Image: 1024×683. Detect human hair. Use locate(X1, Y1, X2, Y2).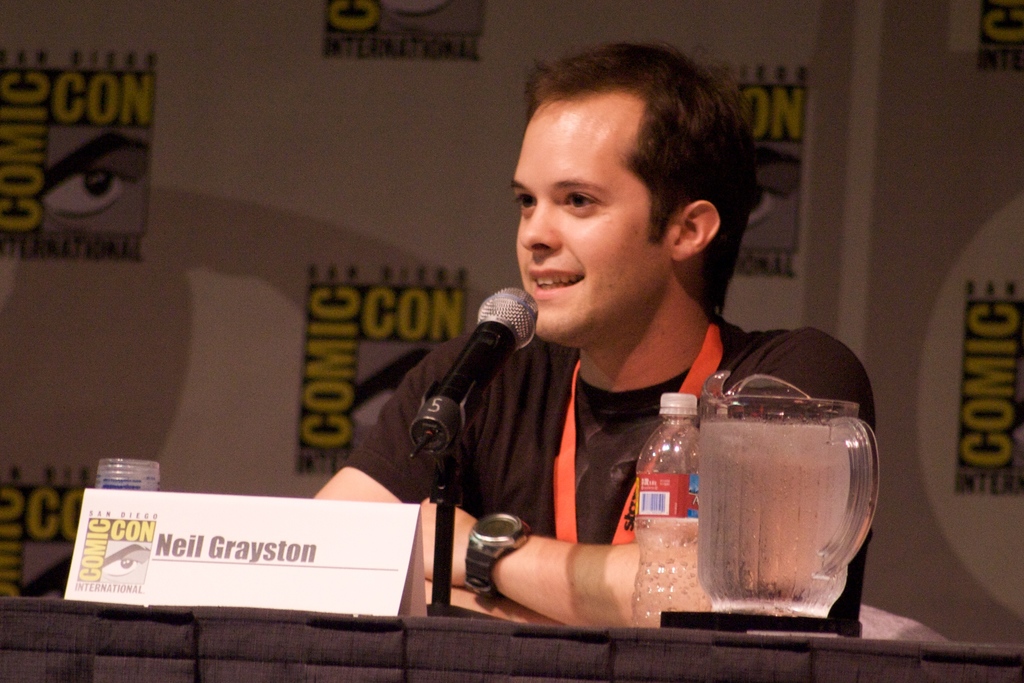
locate(516, 32, 752, 296).
